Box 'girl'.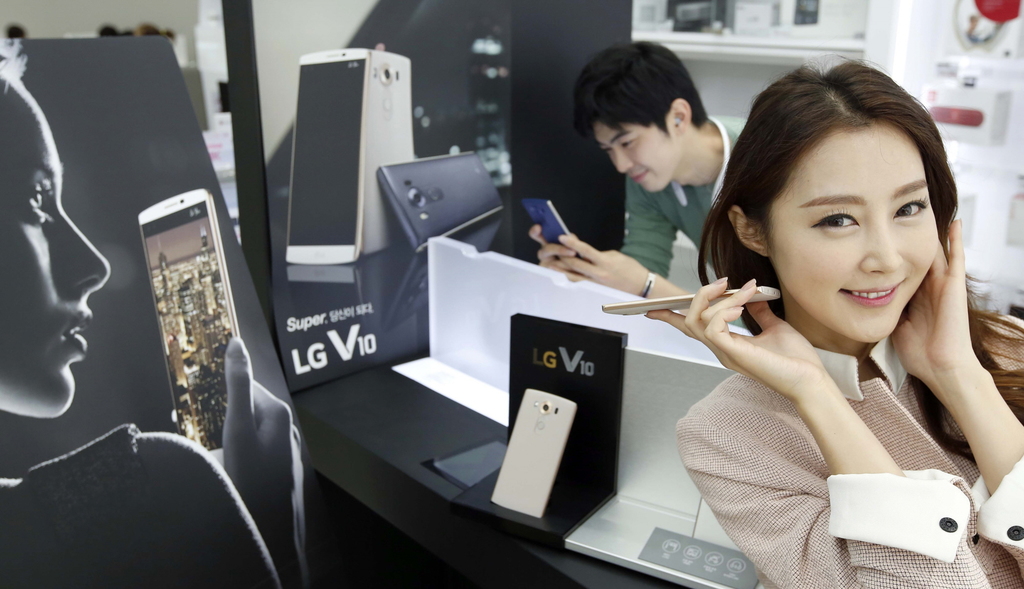
bbox(0, 41, 305, 588).
